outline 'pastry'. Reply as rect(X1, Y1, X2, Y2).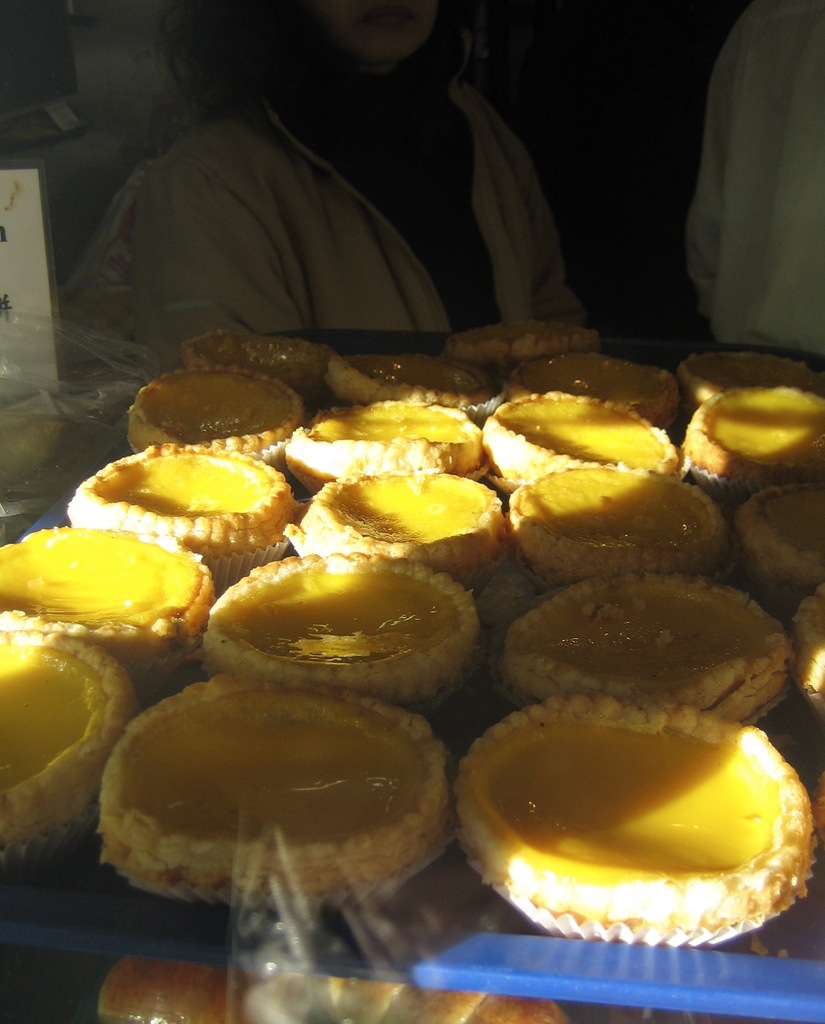
rect(691, 388, 824, 474).
